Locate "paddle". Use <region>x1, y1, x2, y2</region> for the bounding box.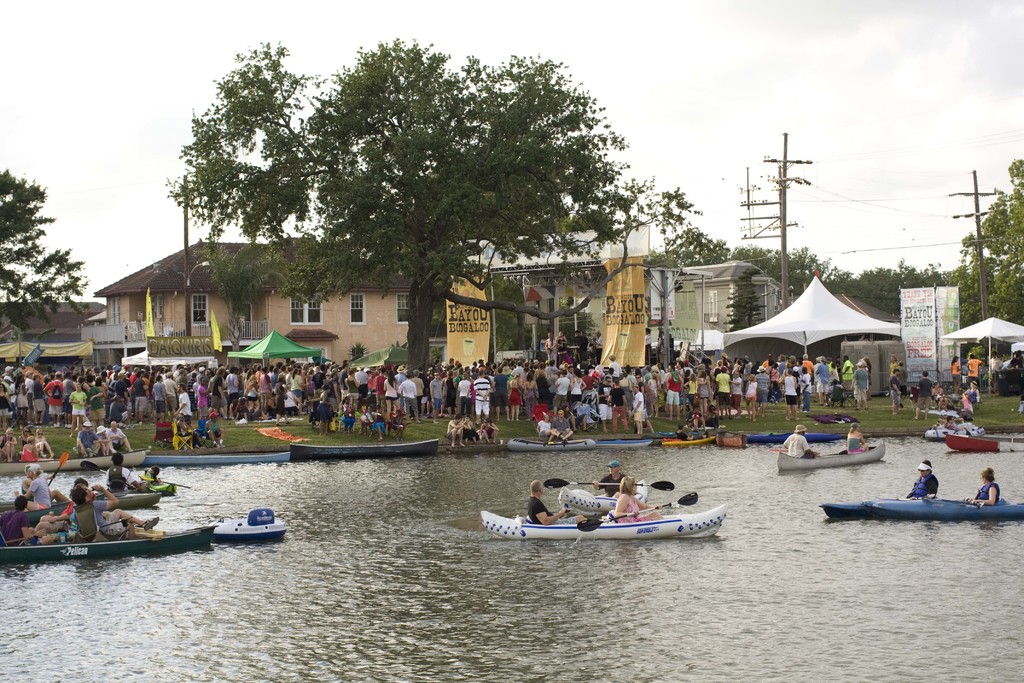
<region>575, 492, 698, 532</region>.
